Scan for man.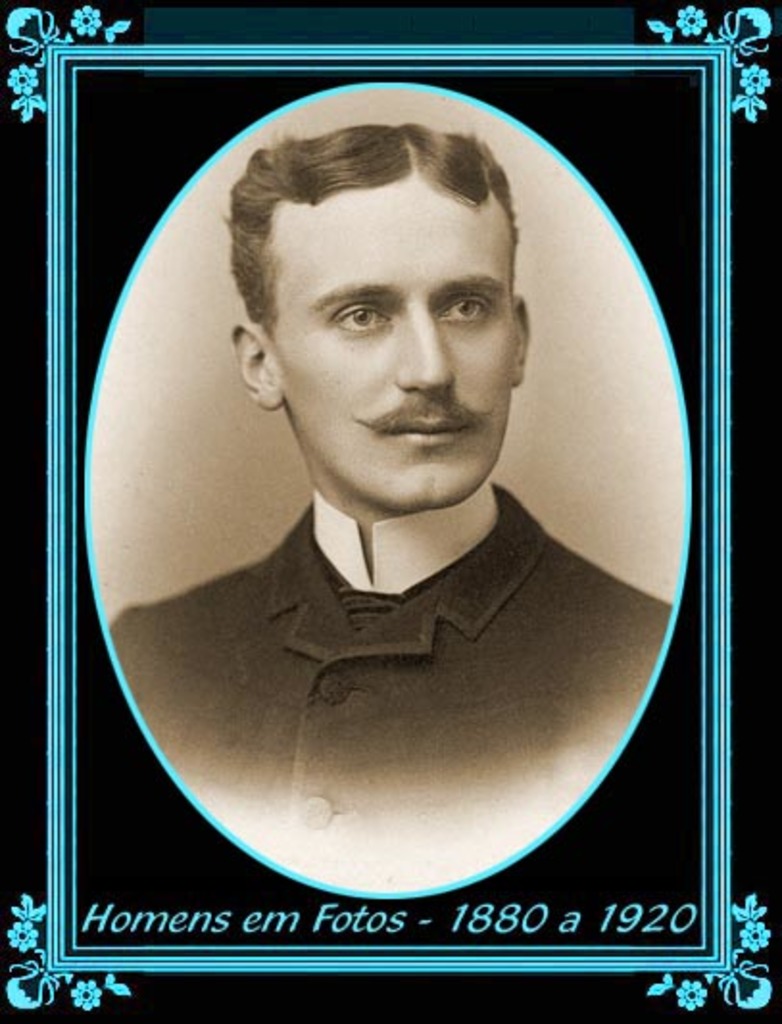
Scan result: bbox=(108, 115, 692, 811).
